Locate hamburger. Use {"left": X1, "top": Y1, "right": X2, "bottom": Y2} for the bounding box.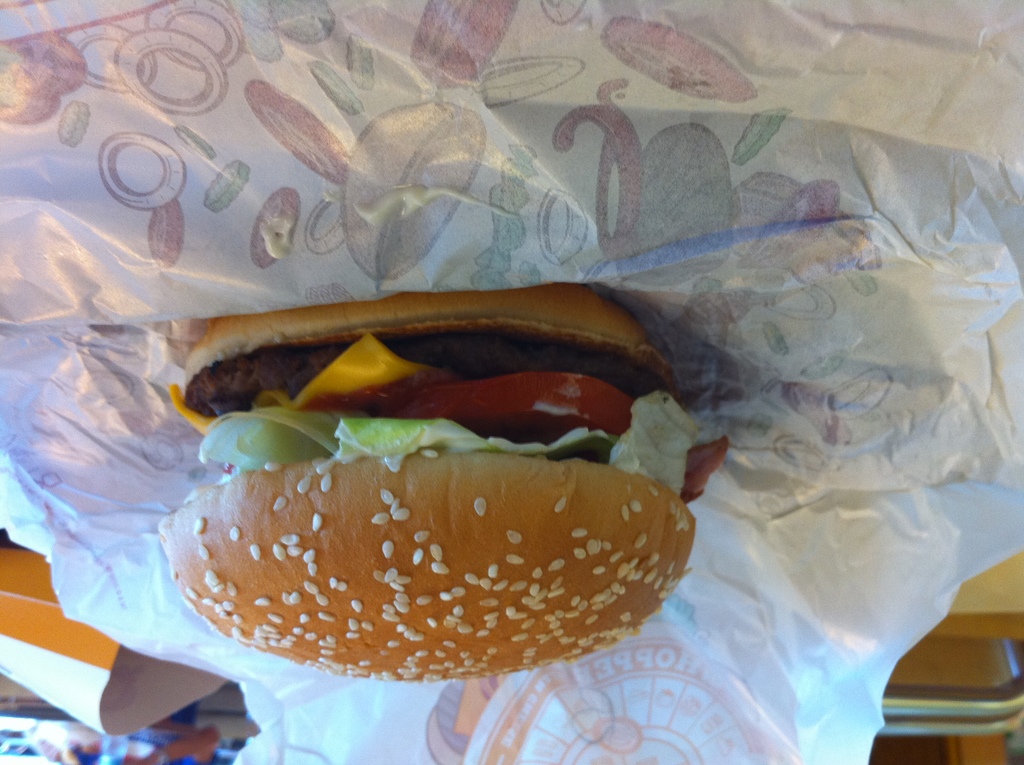
{"left": 153, "top": 282, "right": 732, "bottom": 684}.
